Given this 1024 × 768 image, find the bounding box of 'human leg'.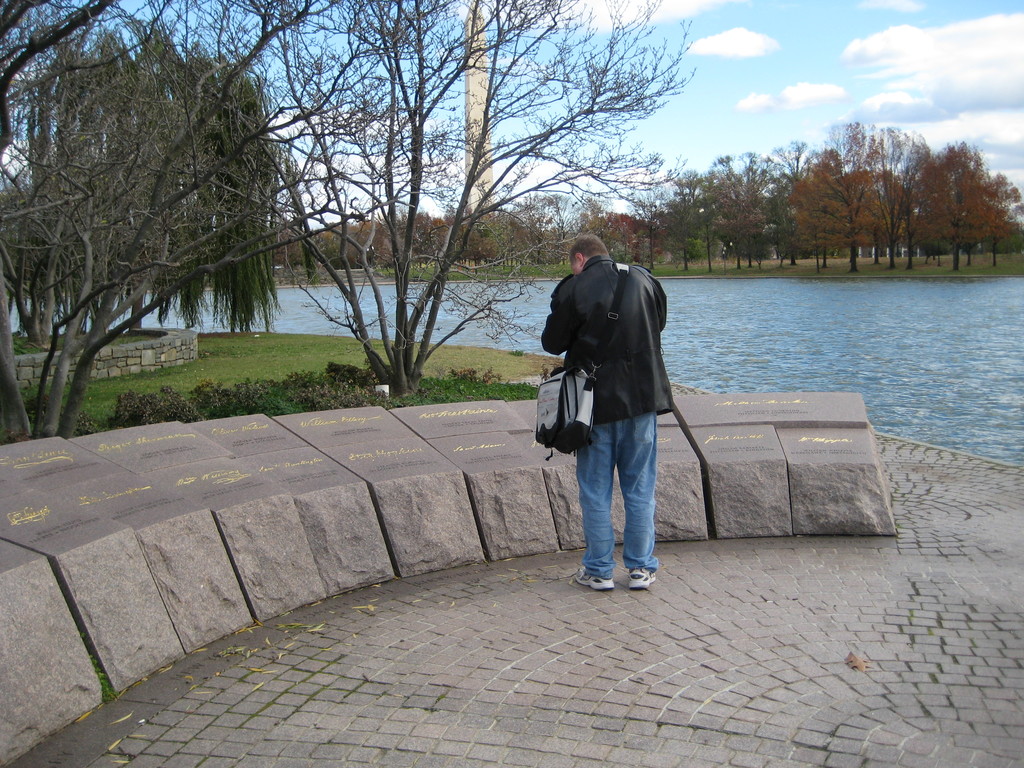
[left=572, top=424, right=616, bottom=591].
